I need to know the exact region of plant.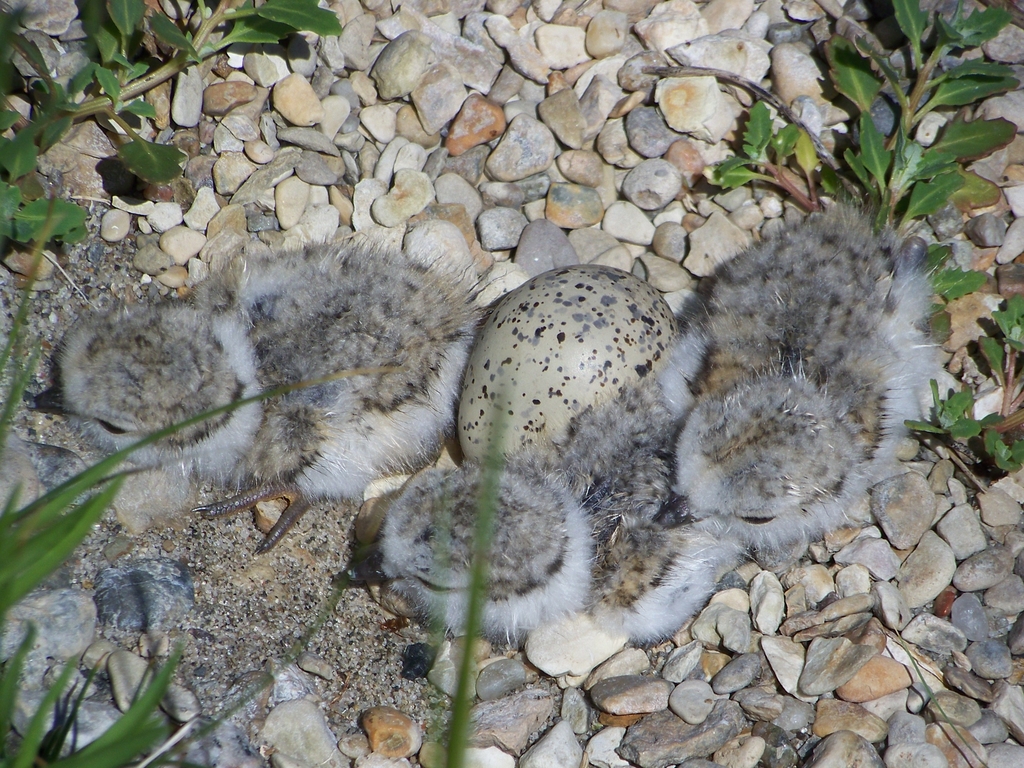
Region: left=0, top=209, right=524, bottom=767.
